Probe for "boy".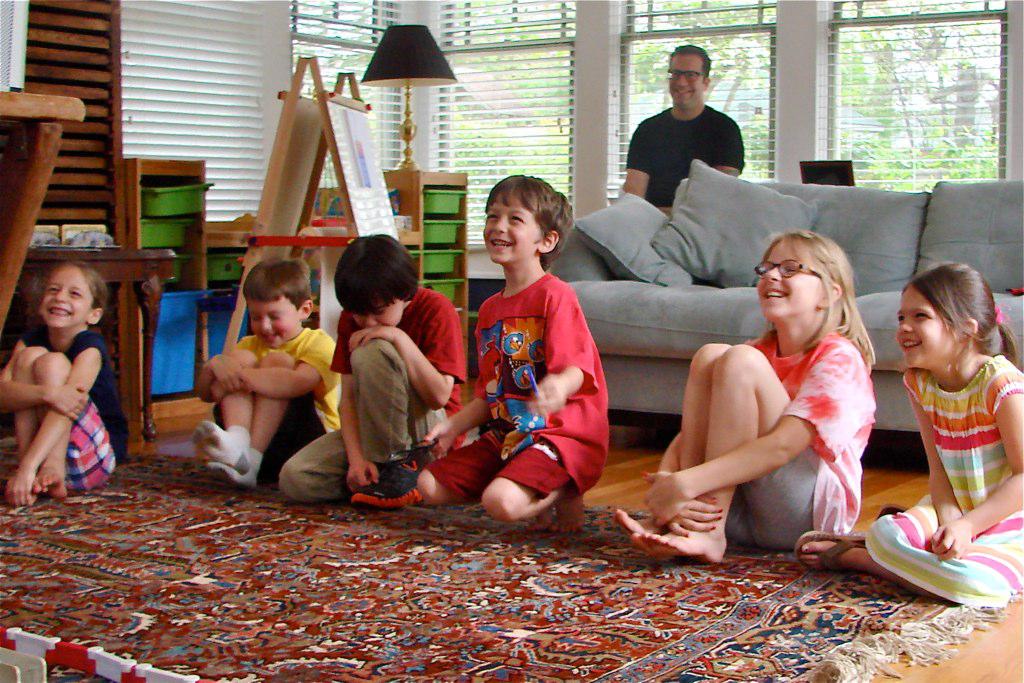
Probe result: 439, 177, 621, 539.
